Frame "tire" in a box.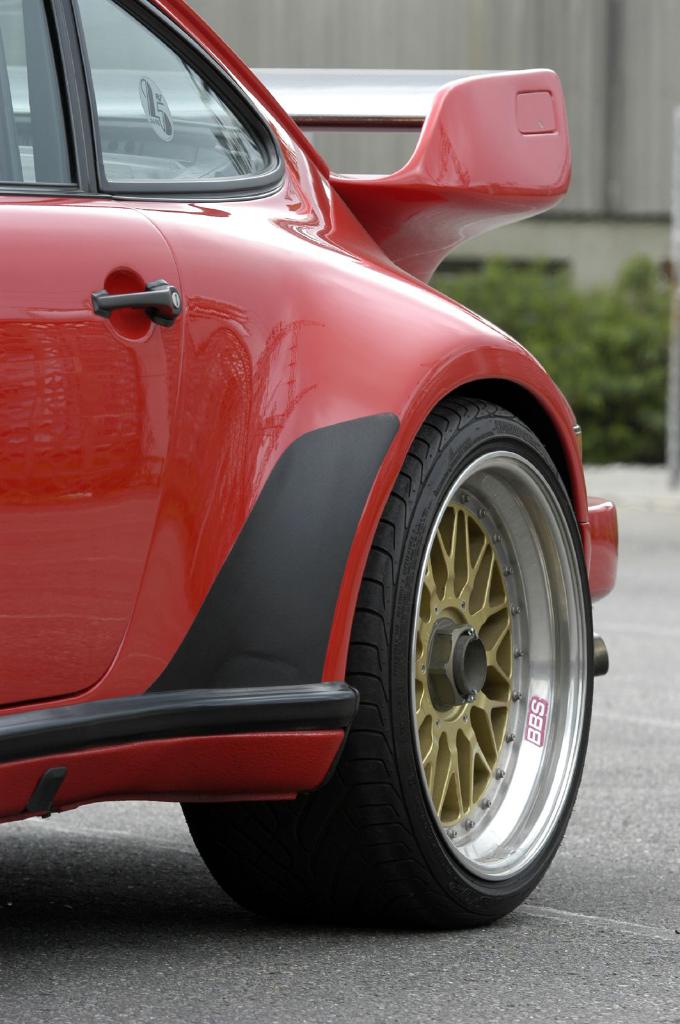
[179,385,596,921].
